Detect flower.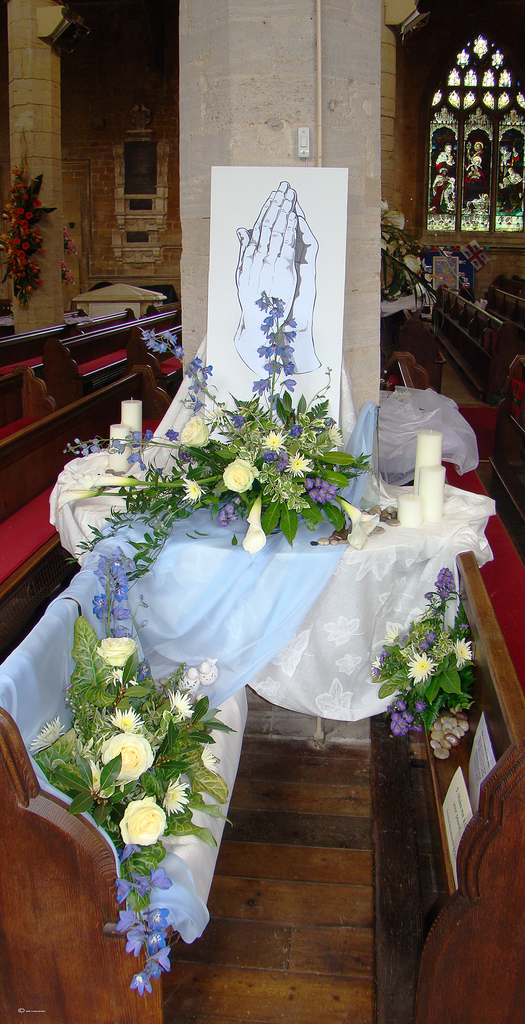
Detected at (214,500,236,528).
